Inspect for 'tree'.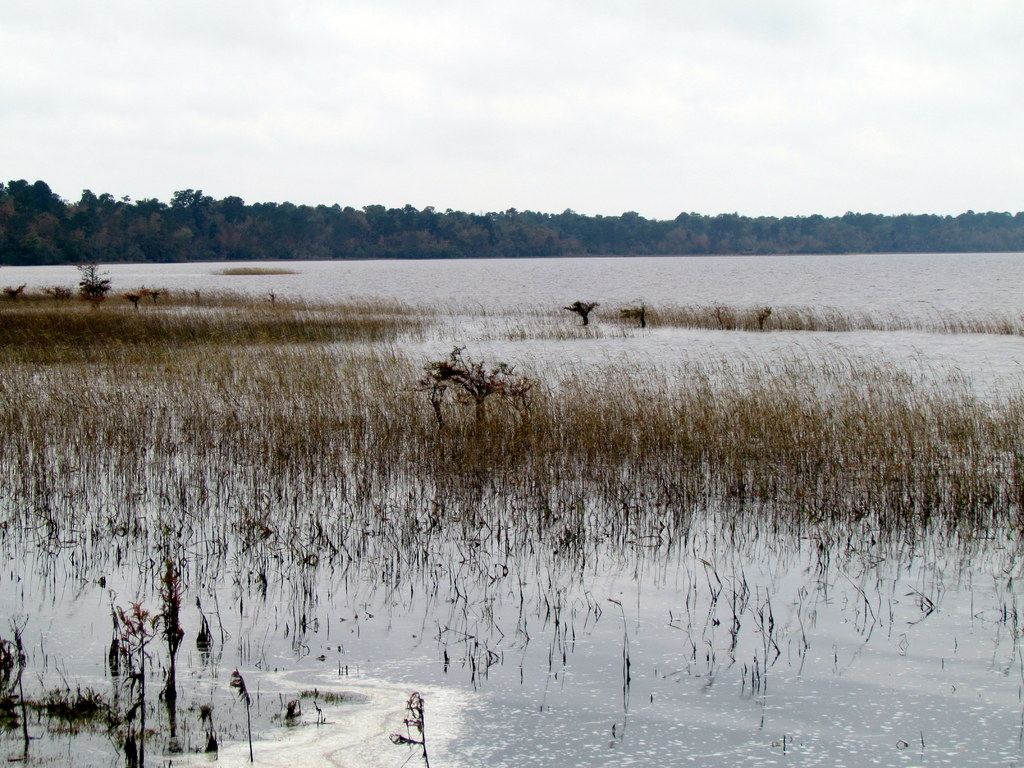
Inspection: [left=222, top=193, right=237, bottom=204].
